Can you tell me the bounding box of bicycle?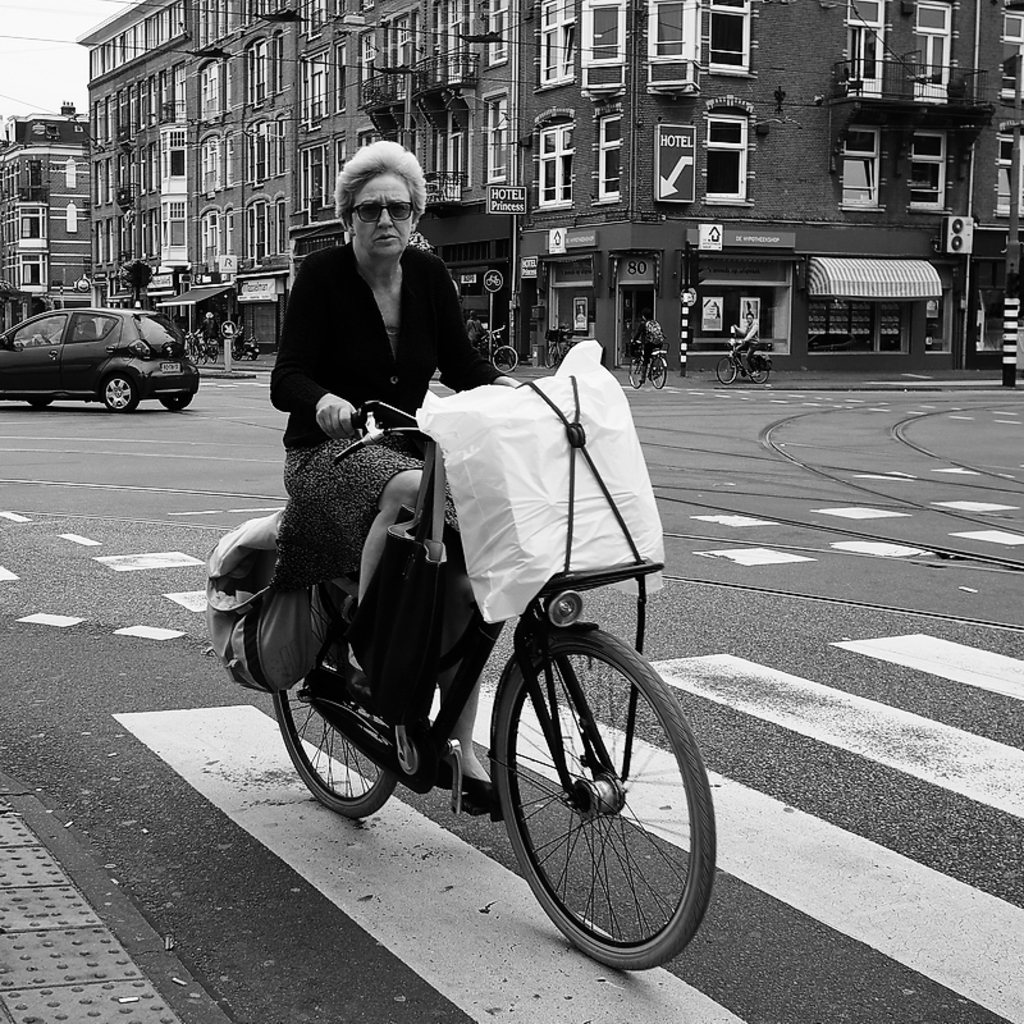
locate(627, 335, 671, 390).
